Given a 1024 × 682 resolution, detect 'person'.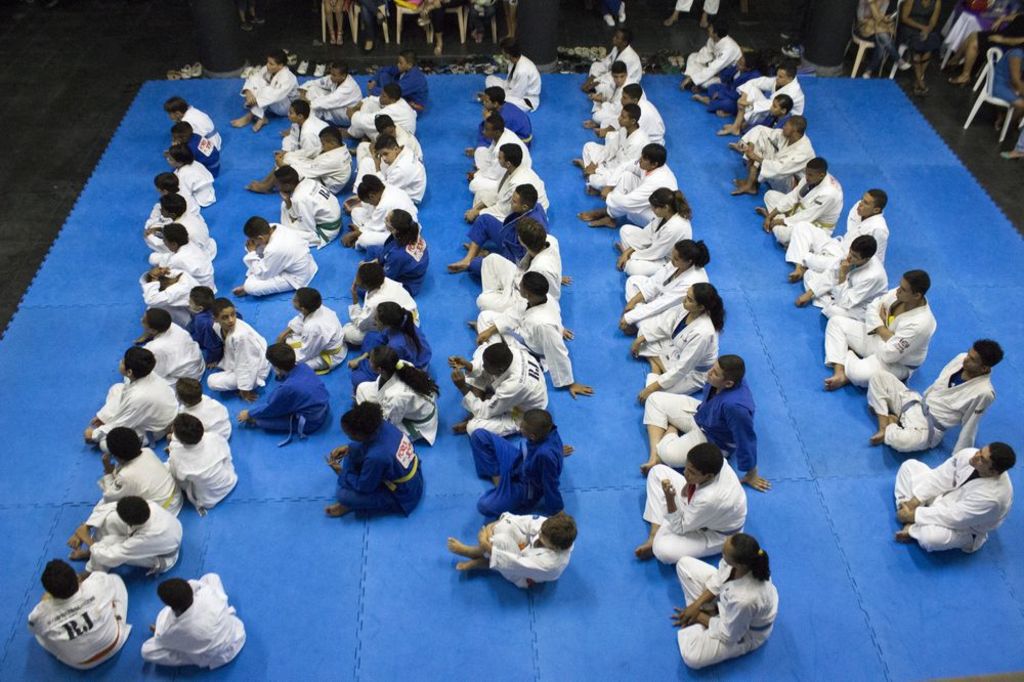
96 424 187 519.
